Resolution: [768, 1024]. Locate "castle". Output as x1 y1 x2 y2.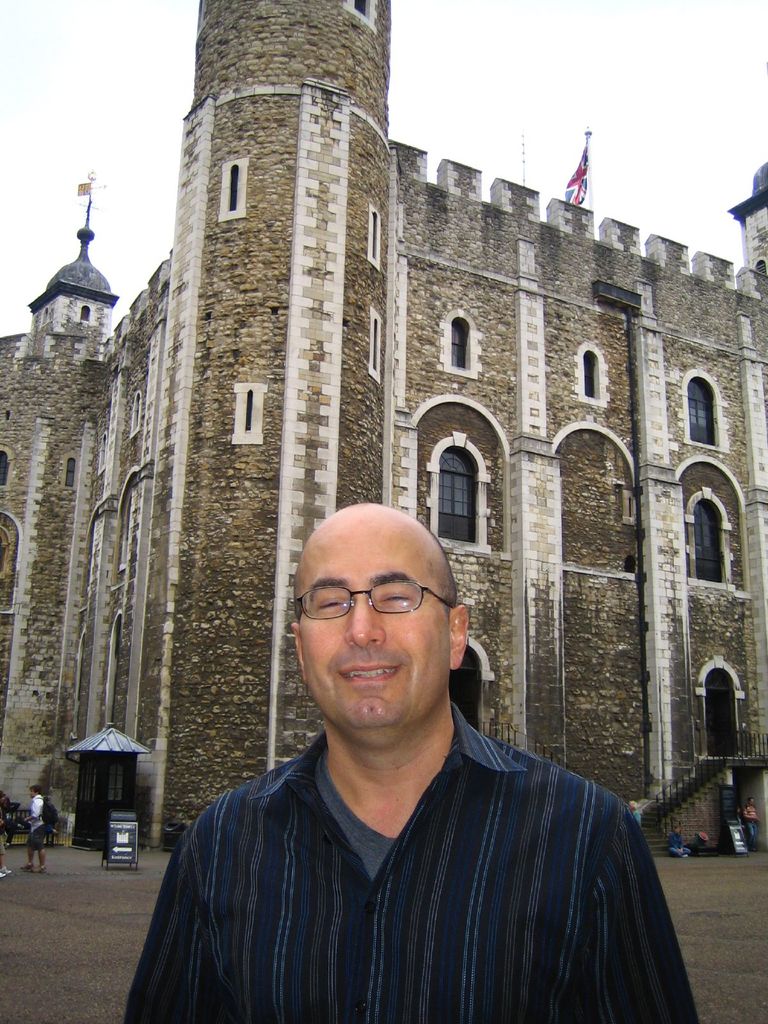
31 42 767 903.
